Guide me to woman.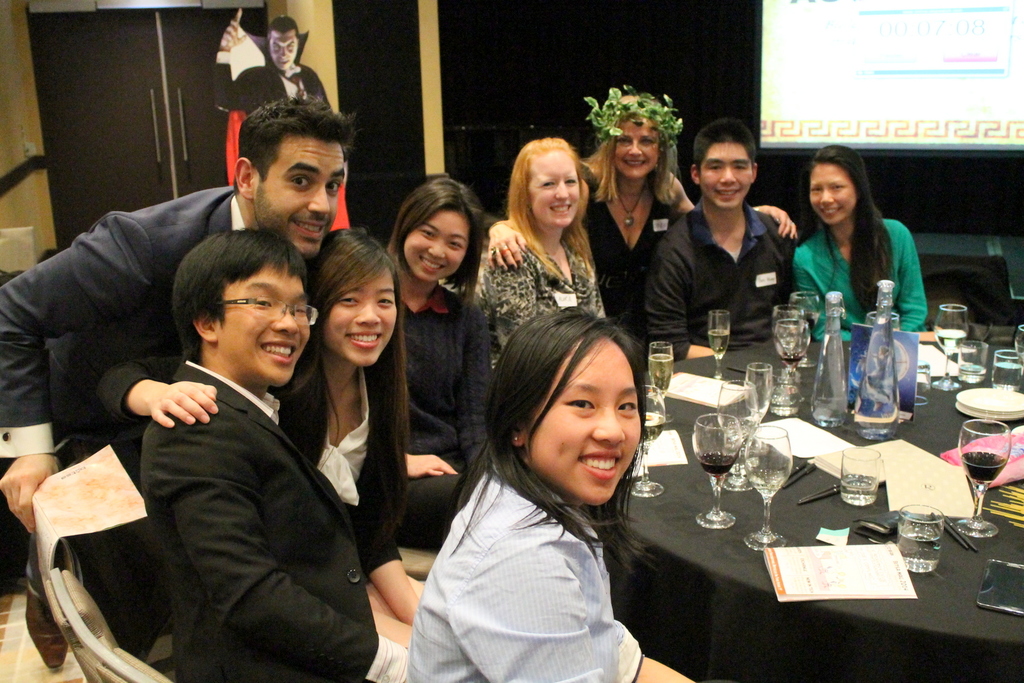
Guidance: {"left": 787, "top": 132, "right": 929, "bottom": 321}.
